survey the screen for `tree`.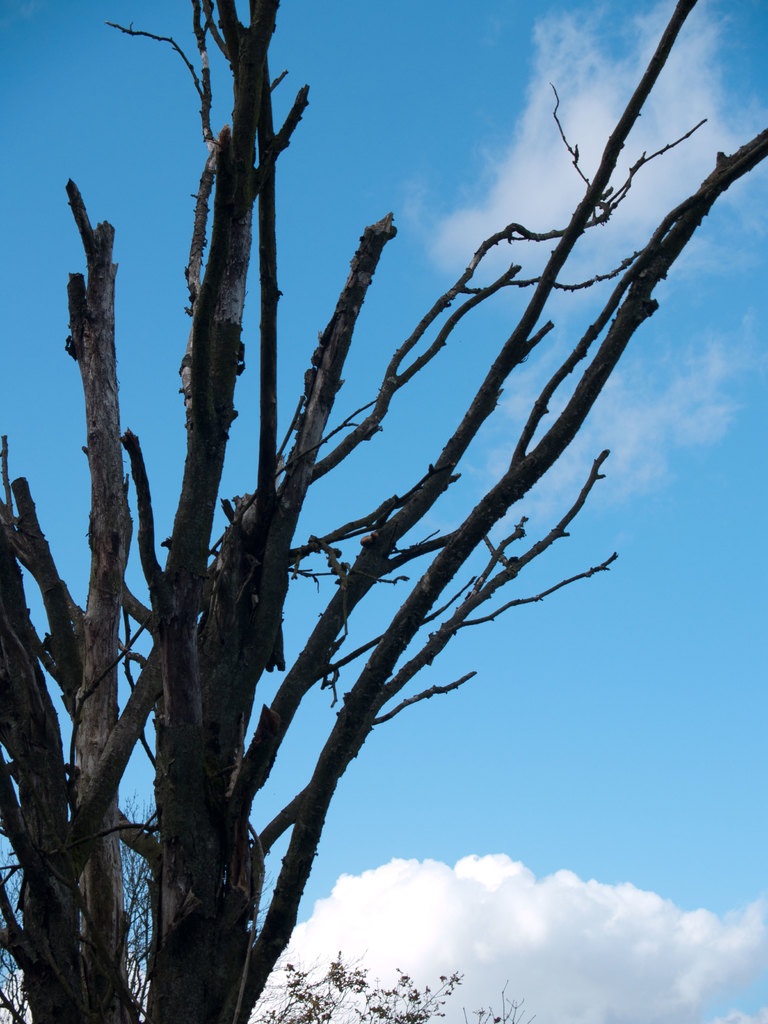
Survey found: {"left": 76, "top": 0, "right": 711, "bottom": 1023}.
